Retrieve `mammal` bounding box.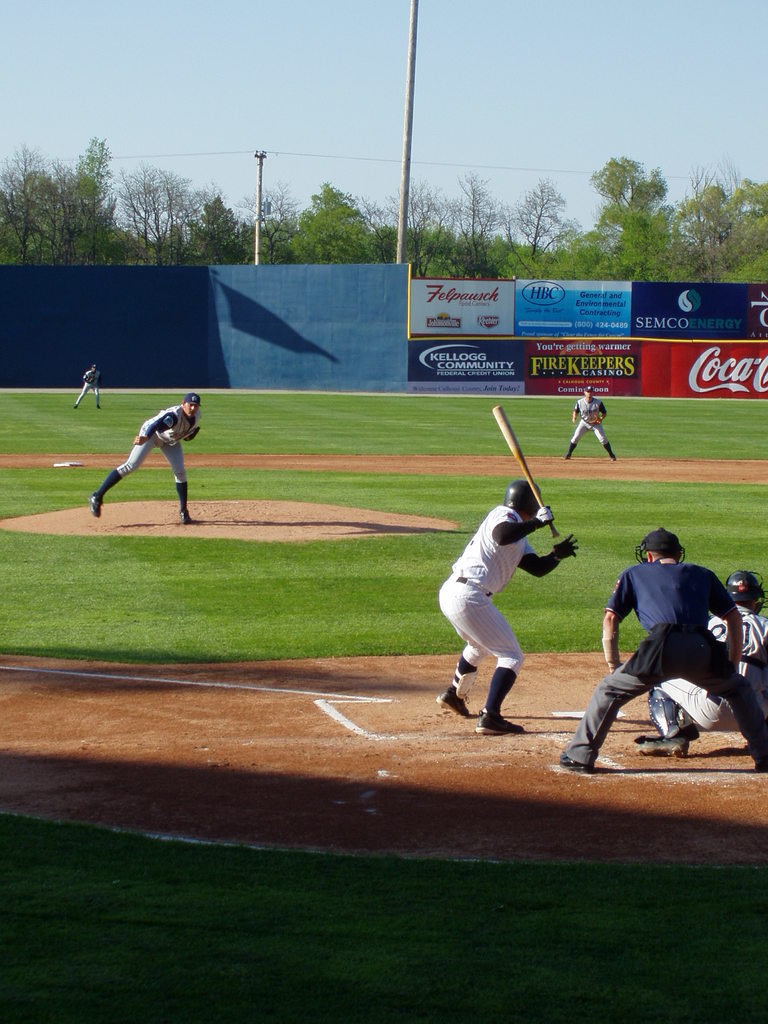
Bounding box: <region>433, 483, 578, 742</region>.
